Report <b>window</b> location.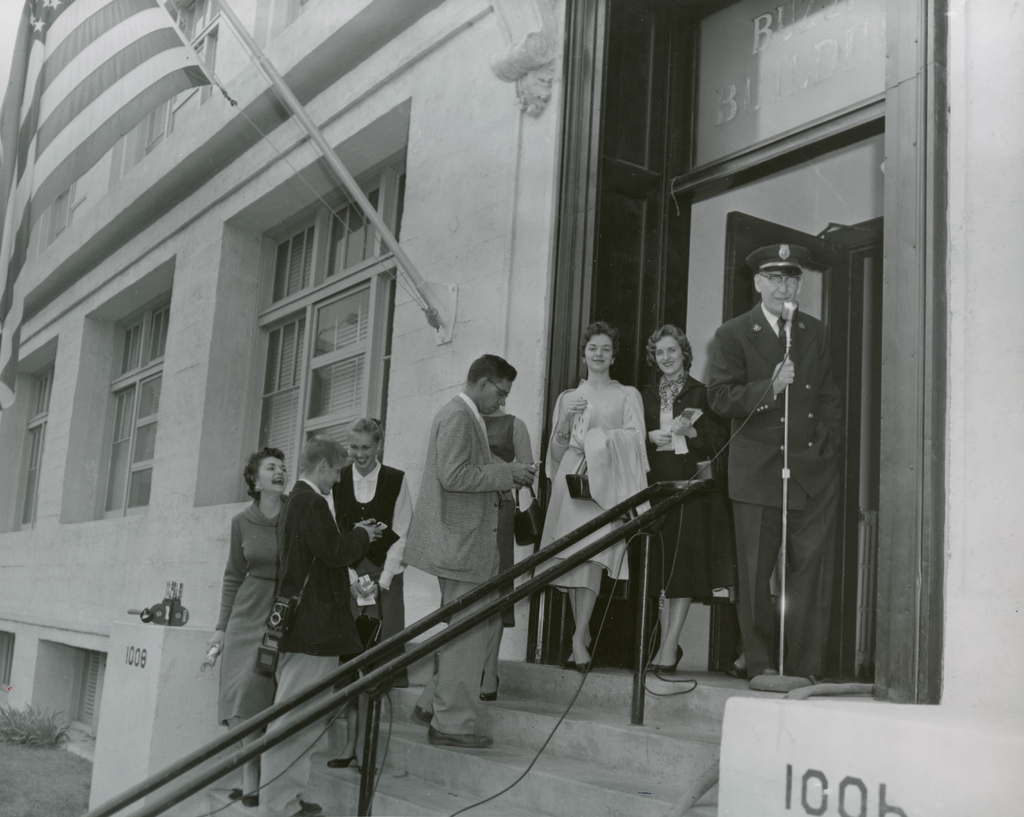
Report: box=[68, 252, 179, 529].
